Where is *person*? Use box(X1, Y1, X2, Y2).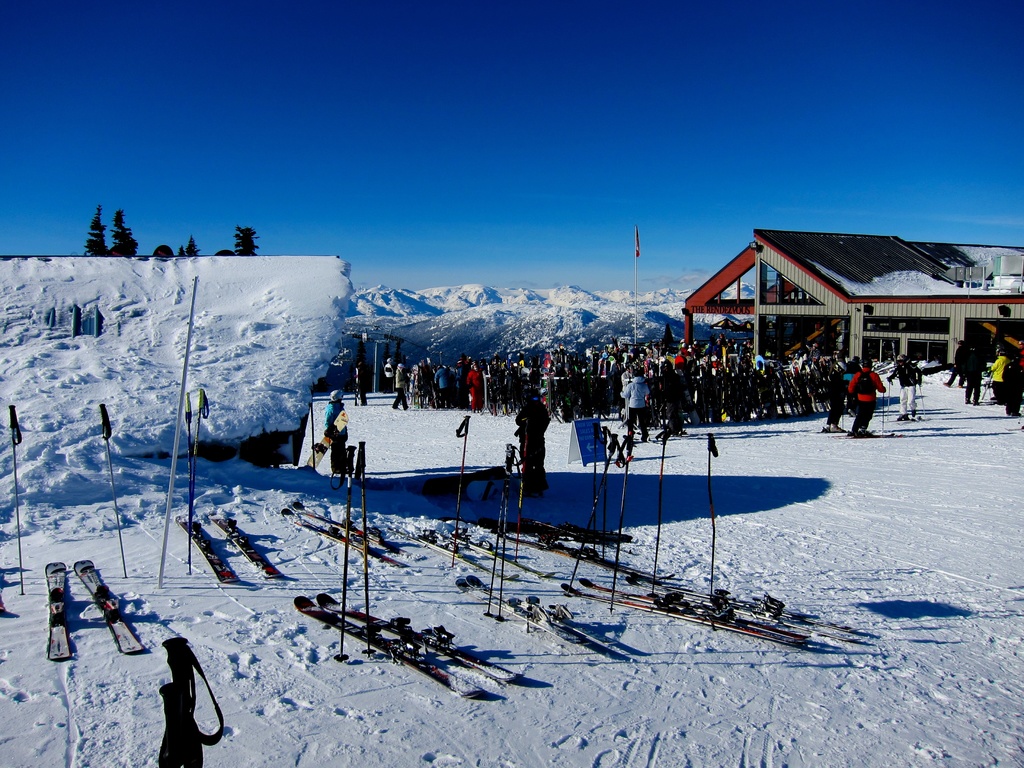
box(389, 355, 414, 408).
